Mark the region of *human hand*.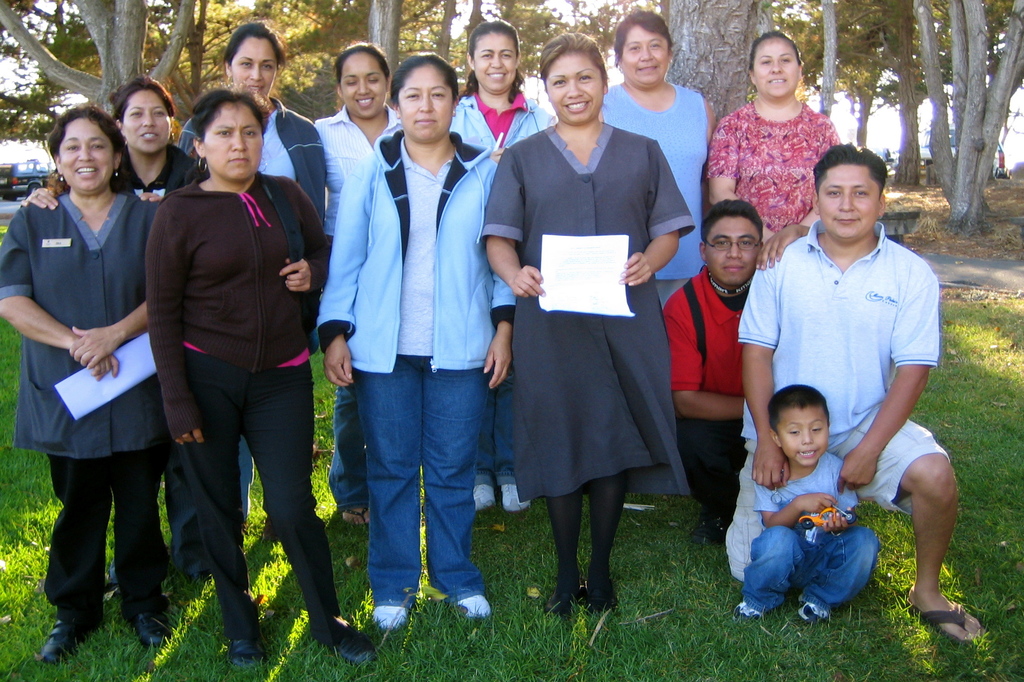
Region: [x1=90, y1=357, x2=122, y2=383].
